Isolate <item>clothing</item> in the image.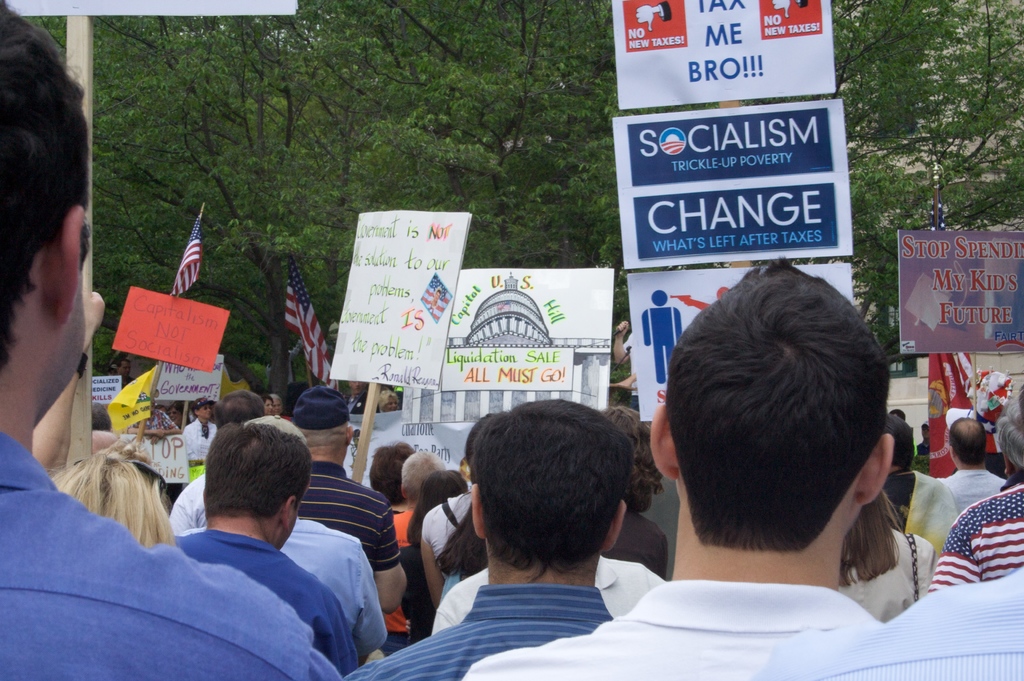
Isolated region: select_region(602, 511, 668, 571).
